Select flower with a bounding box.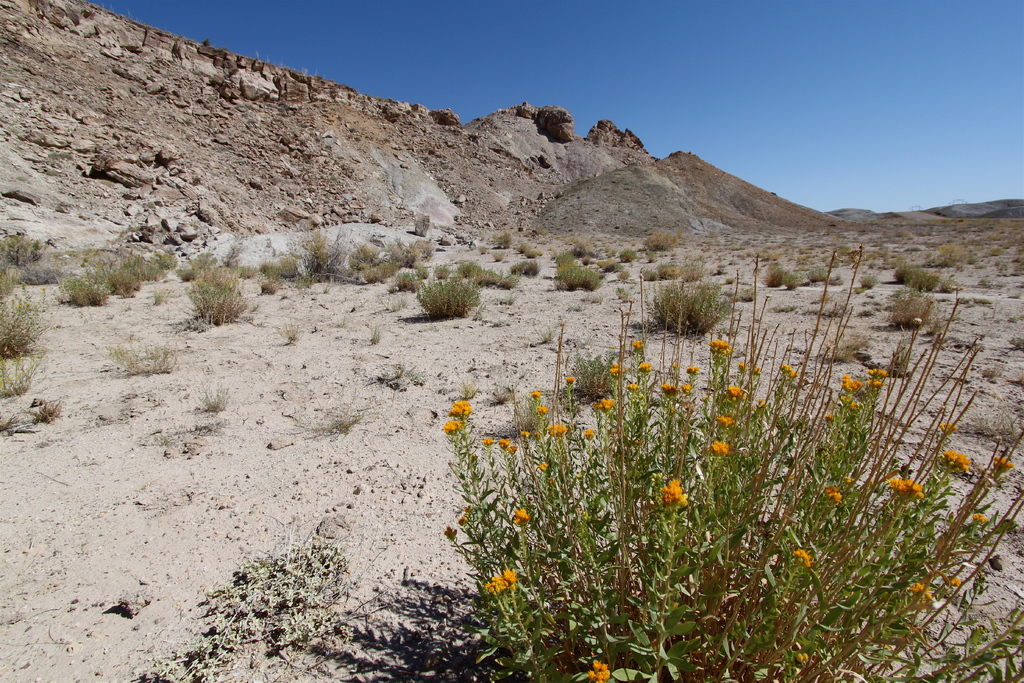
[x1=717, y1=411, x2=732, y2=424].
